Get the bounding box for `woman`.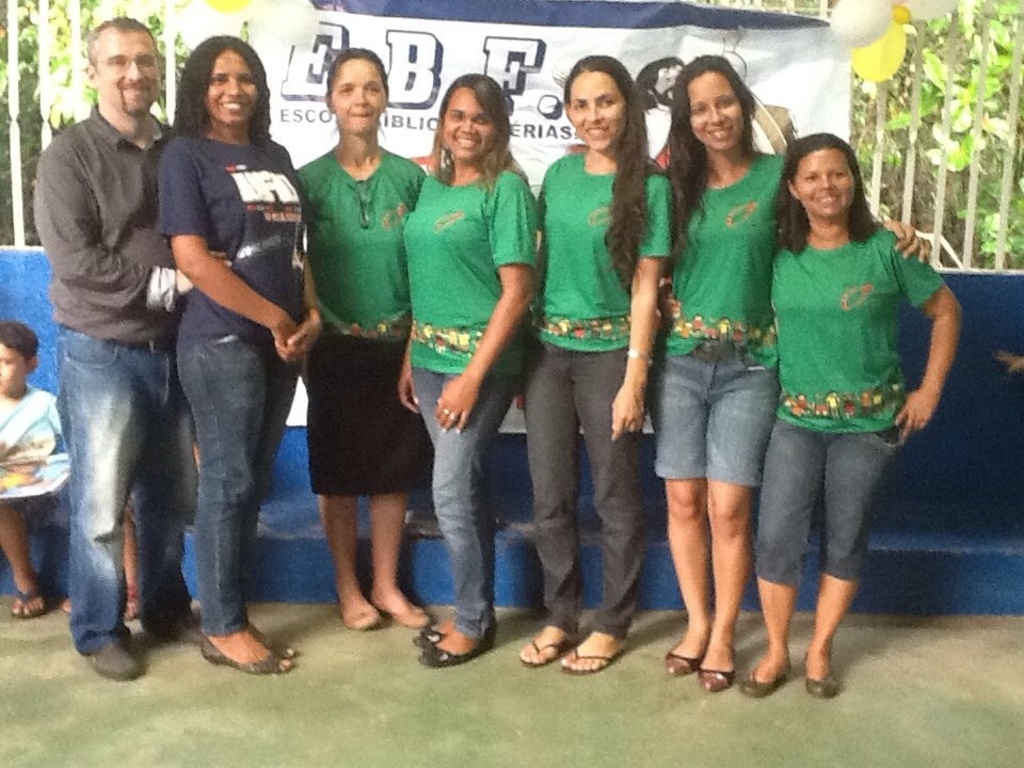
region(399, 75, 538, 669).
